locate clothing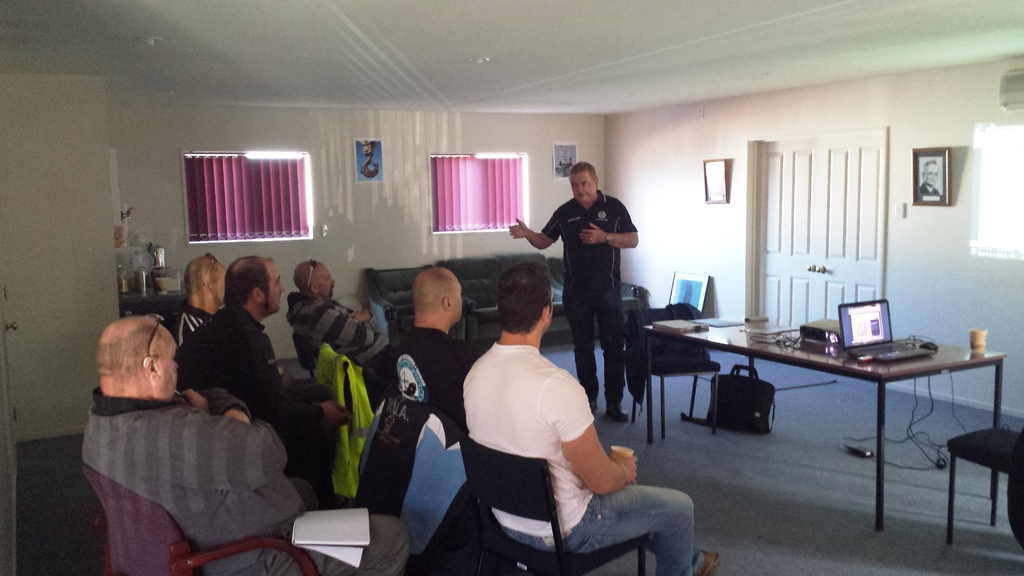
171,304,340,488
